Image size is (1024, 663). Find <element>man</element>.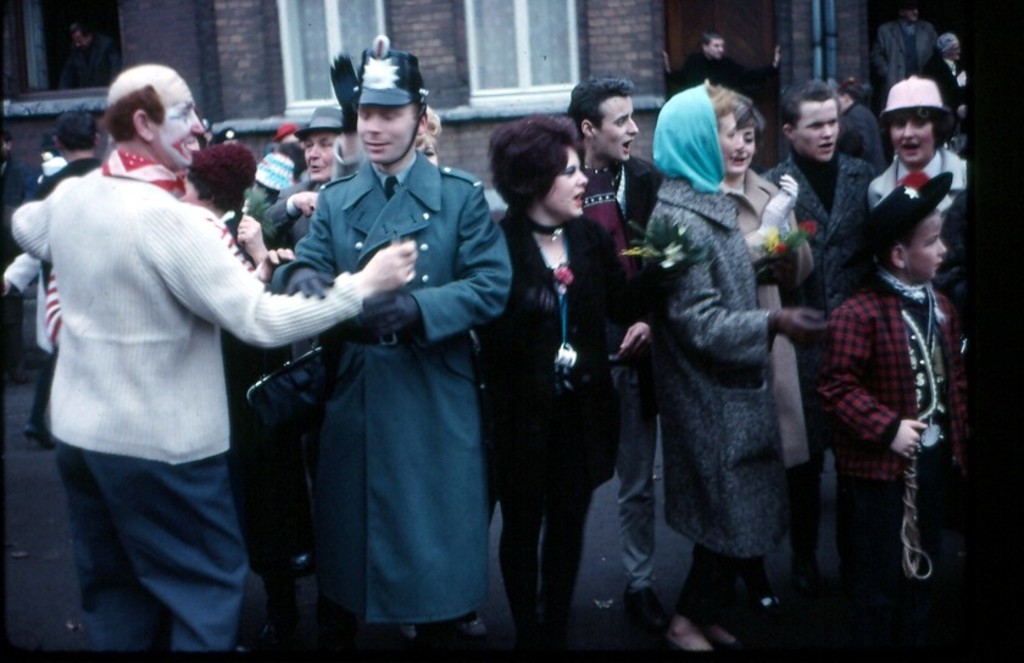
0 74 416 659.
